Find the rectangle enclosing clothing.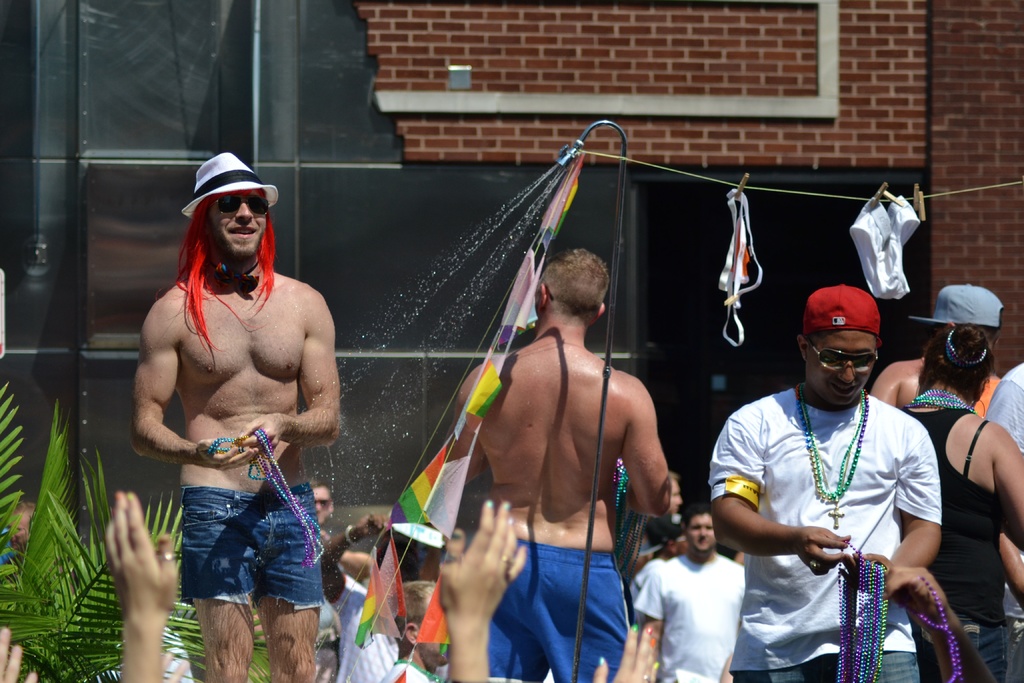
BBox(988, 355, 1023, 454).
